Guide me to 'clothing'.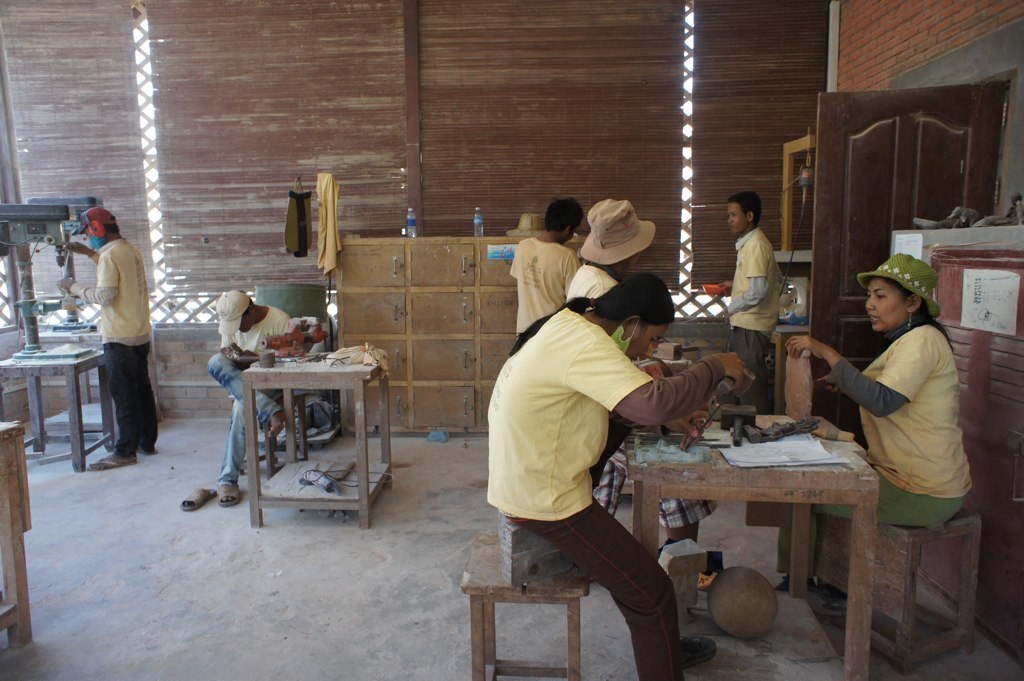
Guidance: x1=723, y1=233, x2=792, y2=403.
